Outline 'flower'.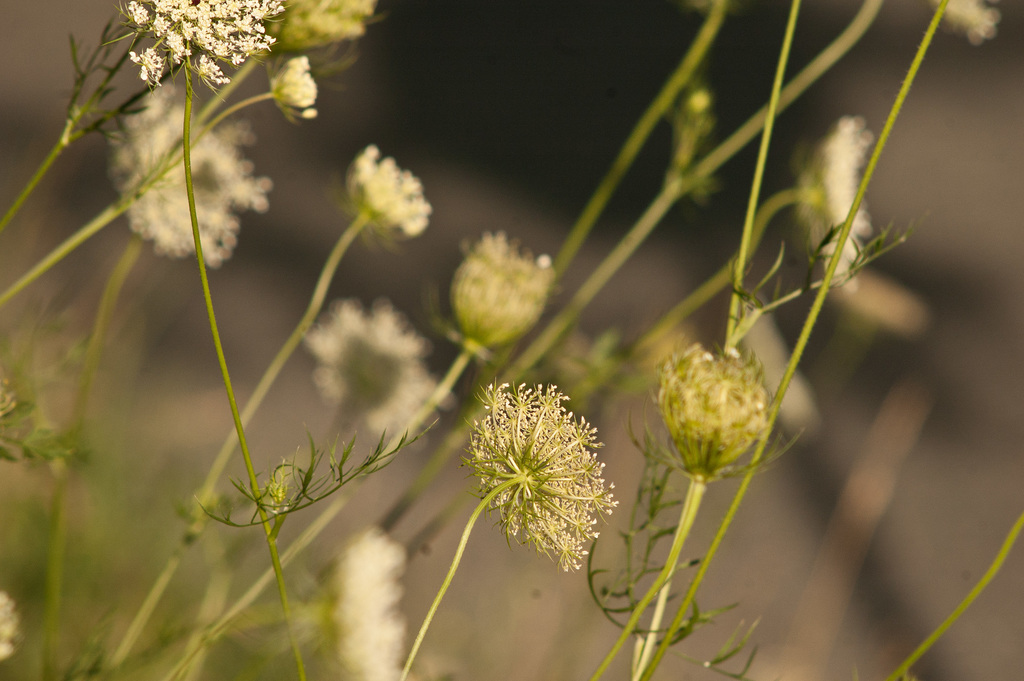
Outline: bbox(454, 224, 559, 347).
